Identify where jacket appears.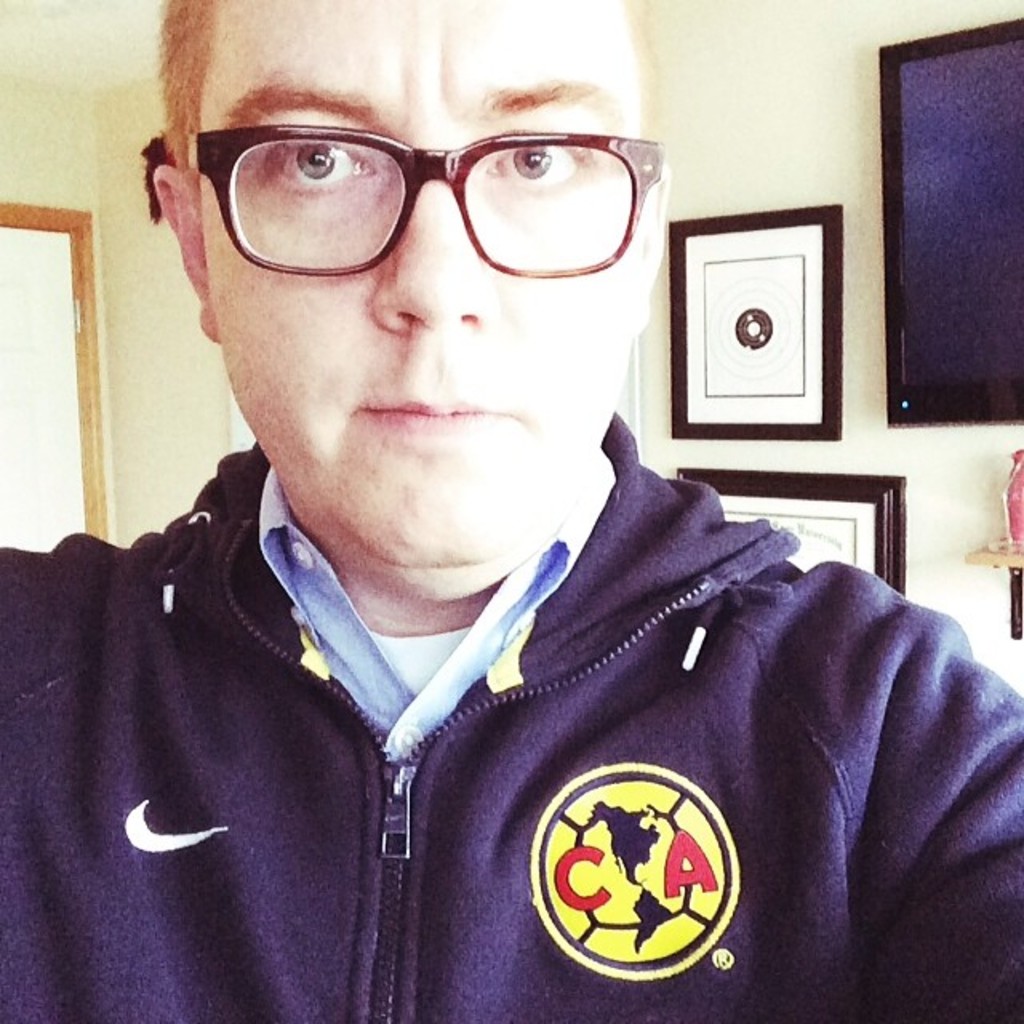
Appears at box(6, 474, 992, 1008).
